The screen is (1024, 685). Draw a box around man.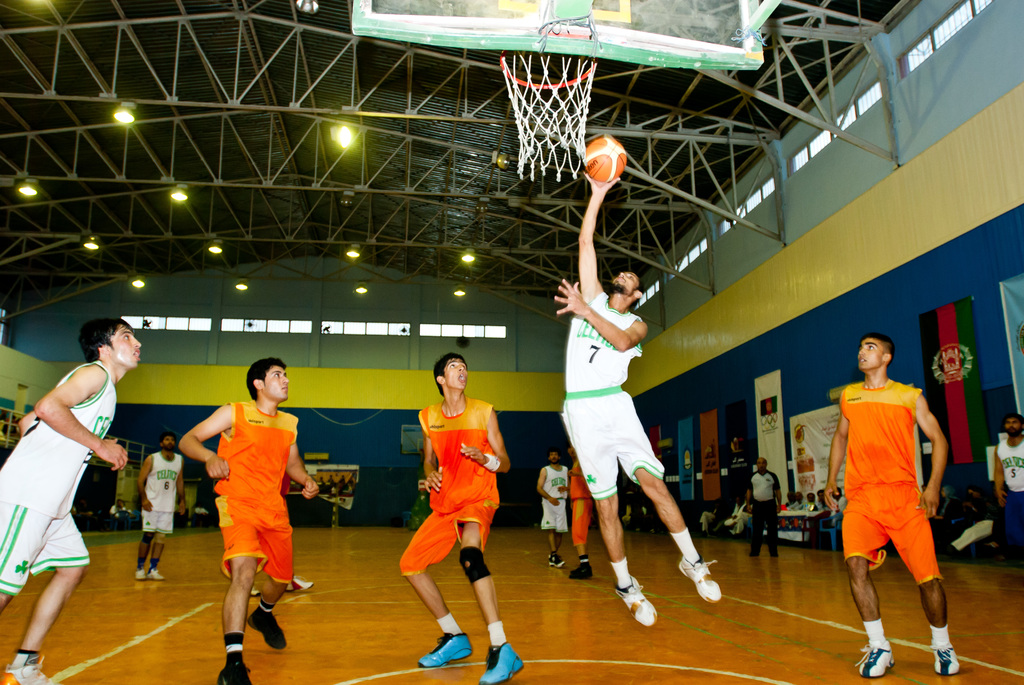
x1=132, y1=429, x2=186, y2=580.
